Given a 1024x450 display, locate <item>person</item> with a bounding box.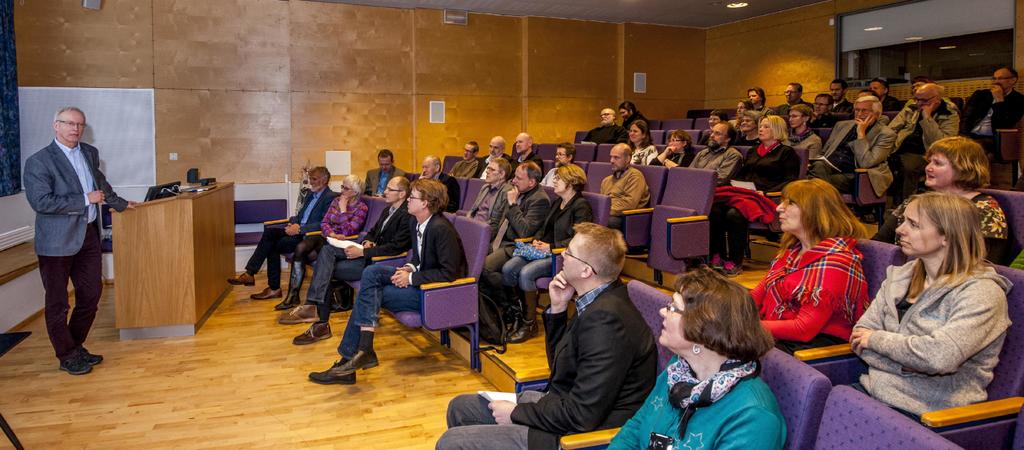
Located: [left=737, top=113, right=762, bottom=143].
